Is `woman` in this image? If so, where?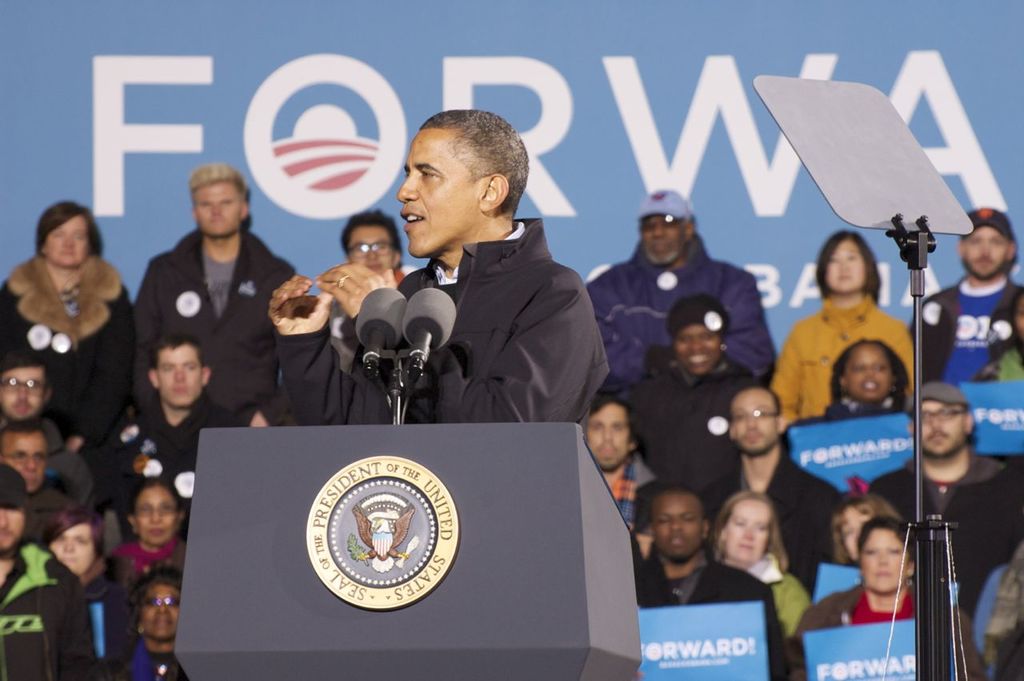
Yes, at l=625, t=293, r=757, b=528.
